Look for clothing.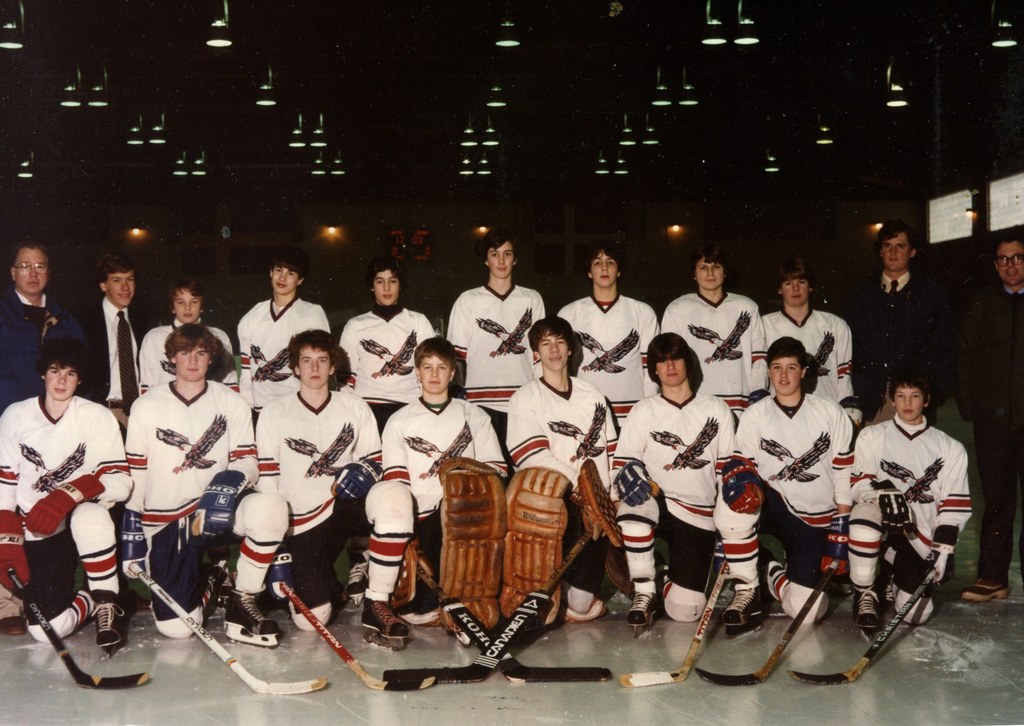
Found: (left=149, top=324, right=233, bottom=397).
